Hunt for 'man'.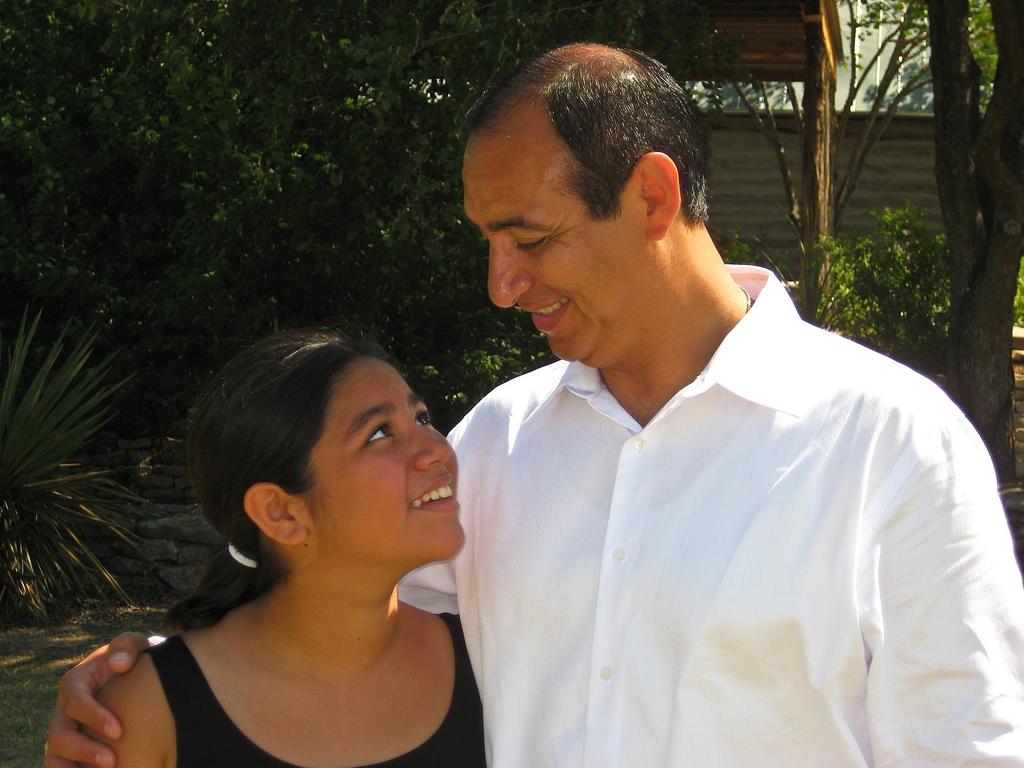
Hunted down at [48, 42, 1023, 767].
